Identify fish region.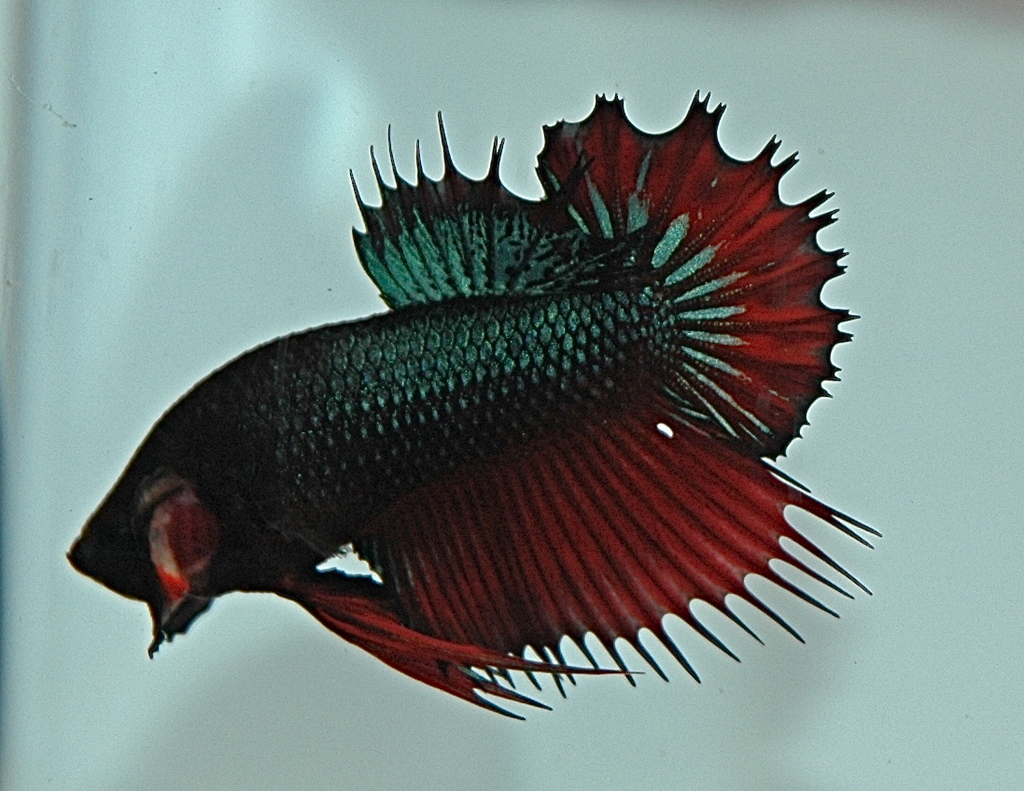
Region: locate(0, 95, 906, 676).
